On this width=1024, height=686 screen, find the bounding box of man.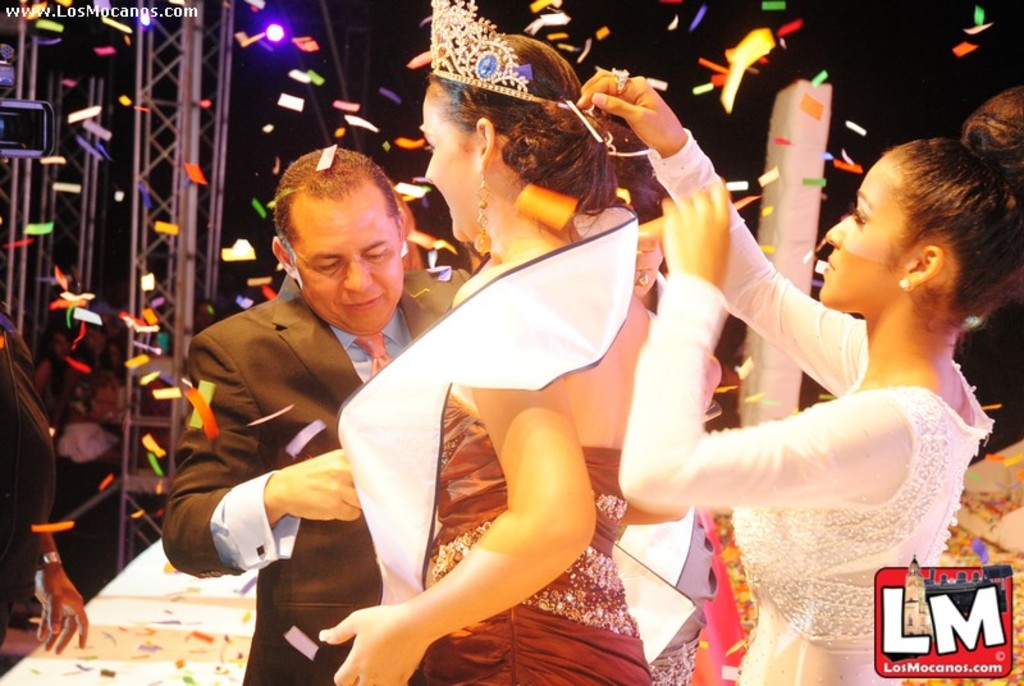
Bounding box: (223, 92, 945, 662).
